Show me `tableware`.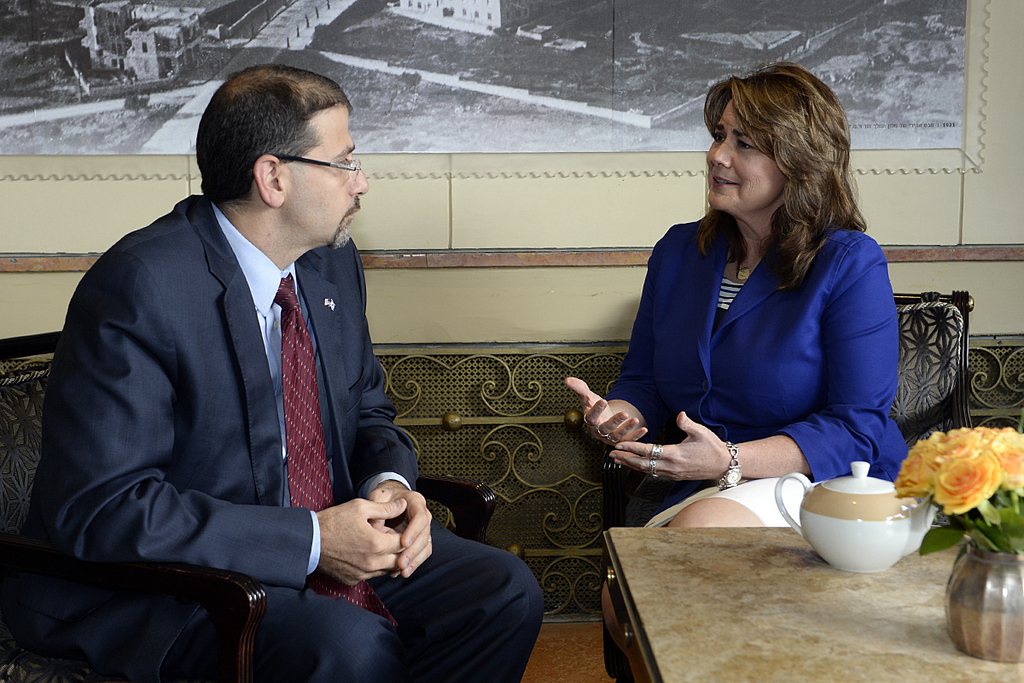
`tableware` is here: (884, 424, 1023, 658).
